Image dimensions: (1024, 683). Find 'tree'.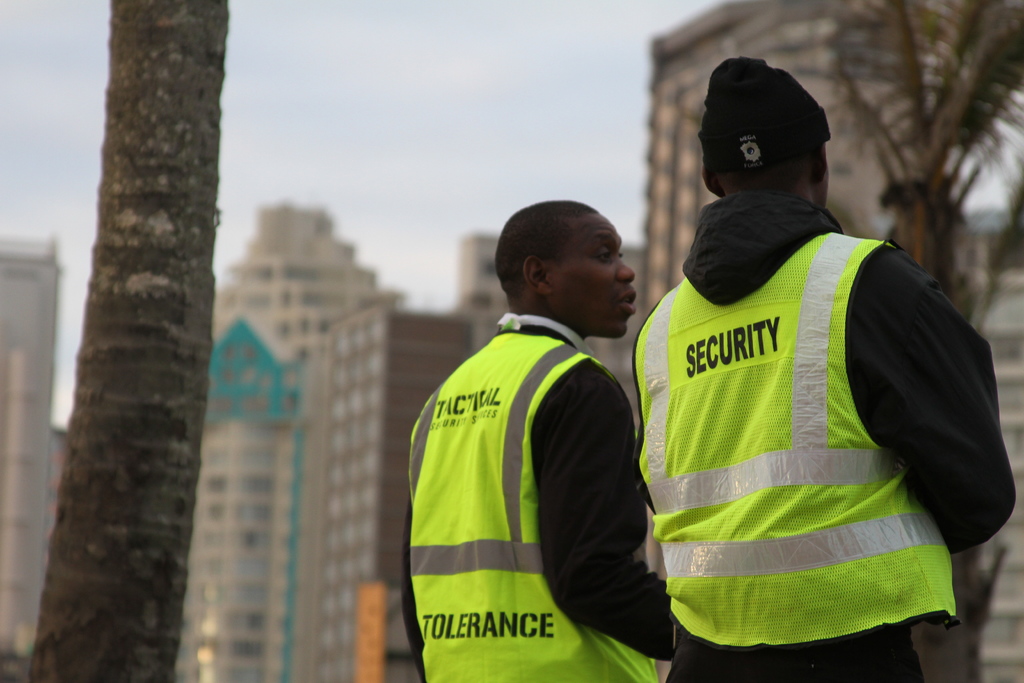
27, 0, 246, 682.
